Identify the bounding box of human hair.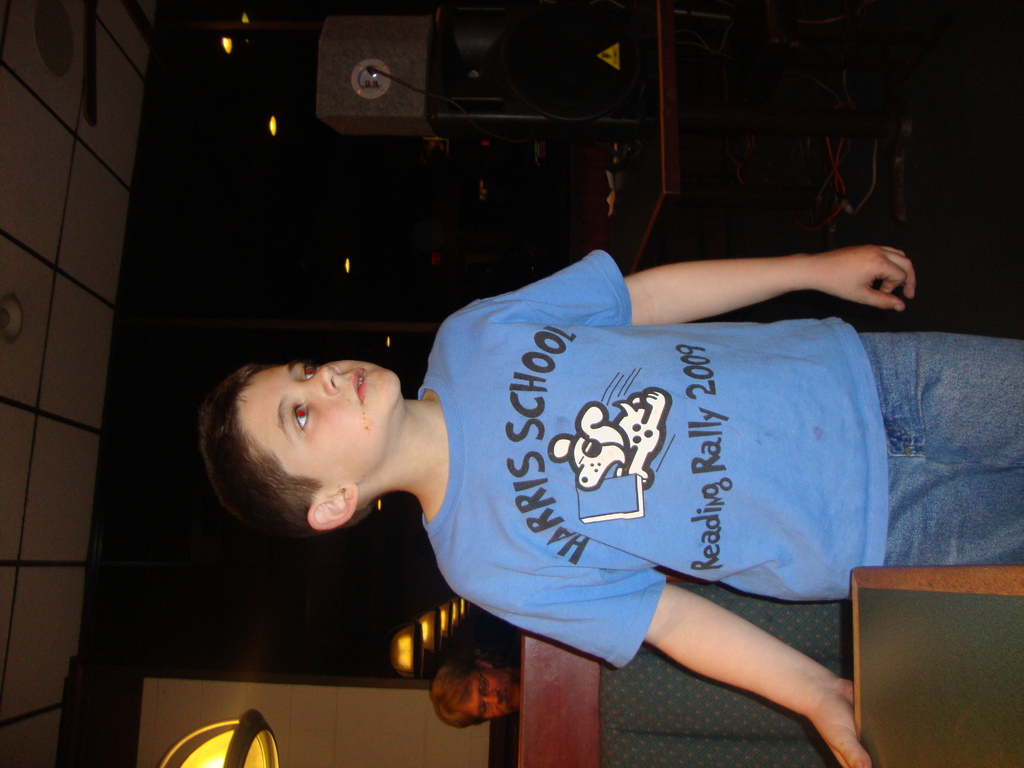
189,349,373,569.
